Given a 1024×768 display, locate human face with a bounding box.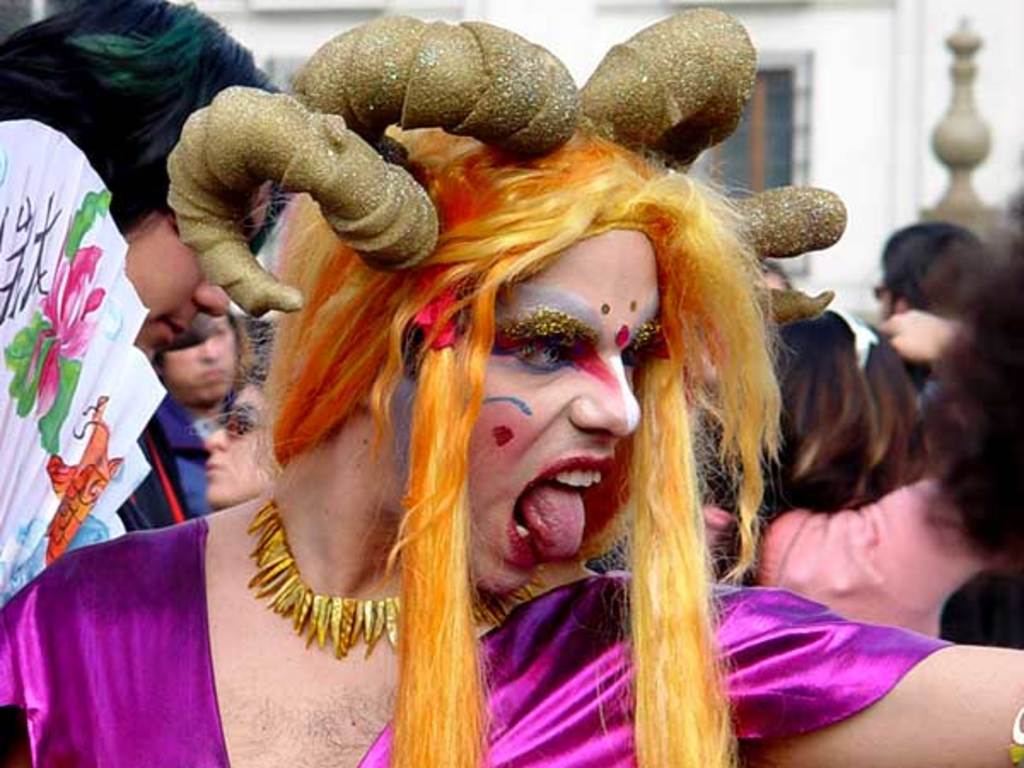
Located: box(159, 319, 234, 403).
